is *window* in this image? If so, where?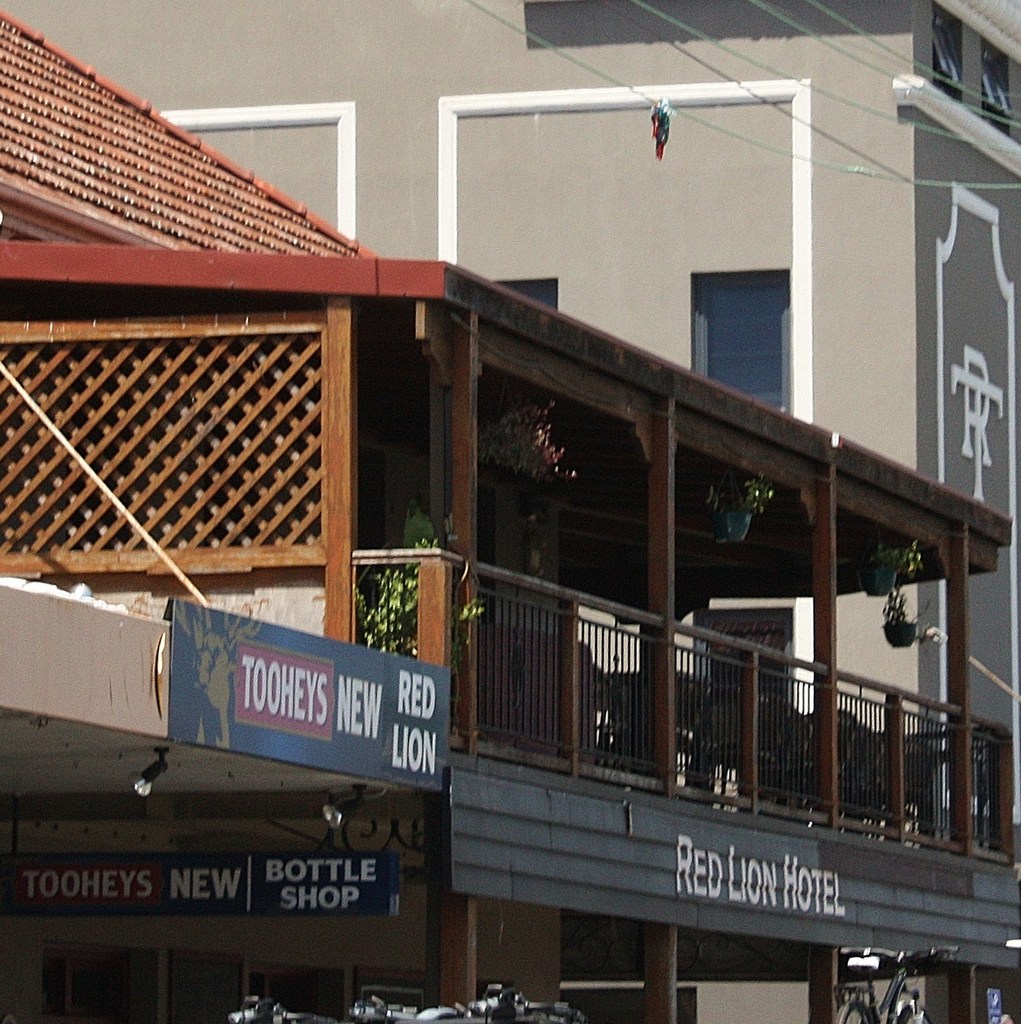
Yes, at l=928, t=8, r=966, b=106.
